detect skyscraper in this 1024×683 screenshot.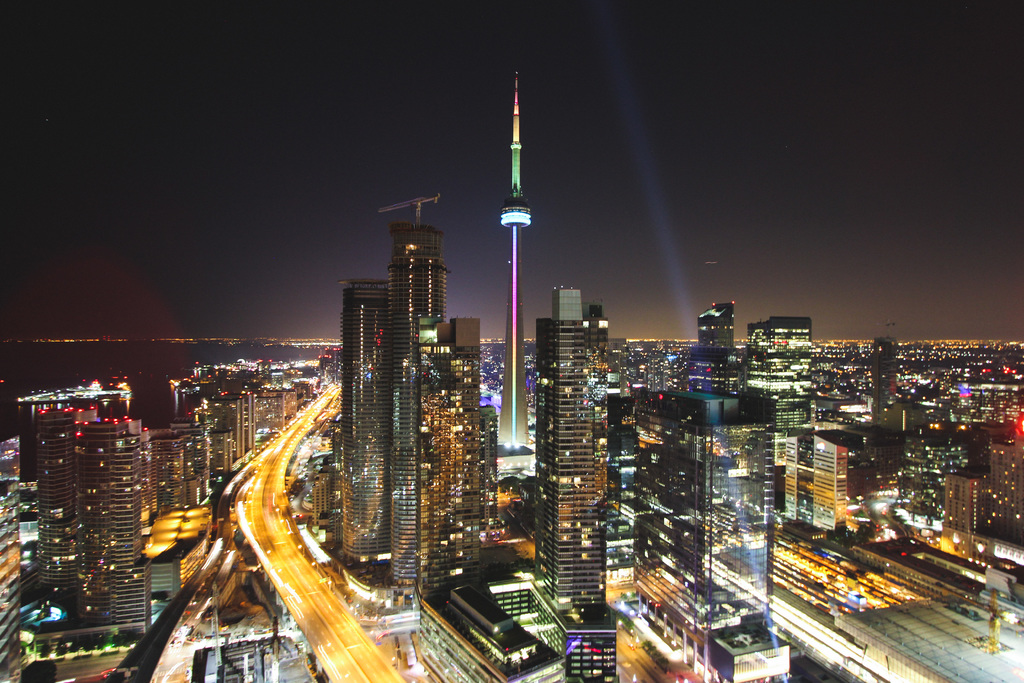
Detection: crop(387, 179, 454, 597).
